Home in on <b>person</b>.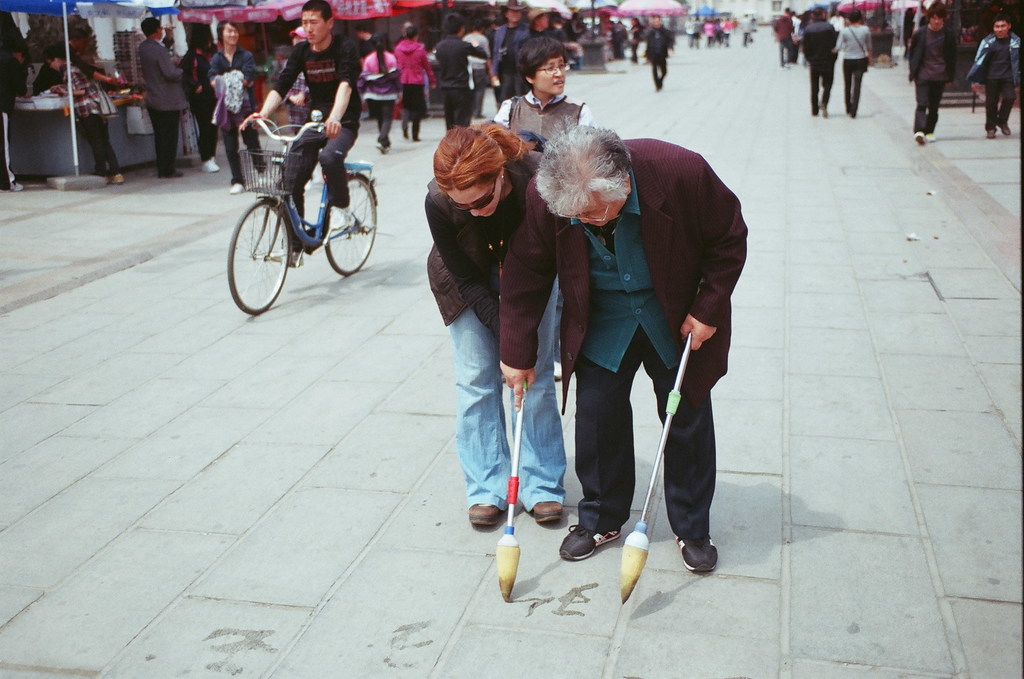
Homed in at <box>495,32,607,377</box>.
